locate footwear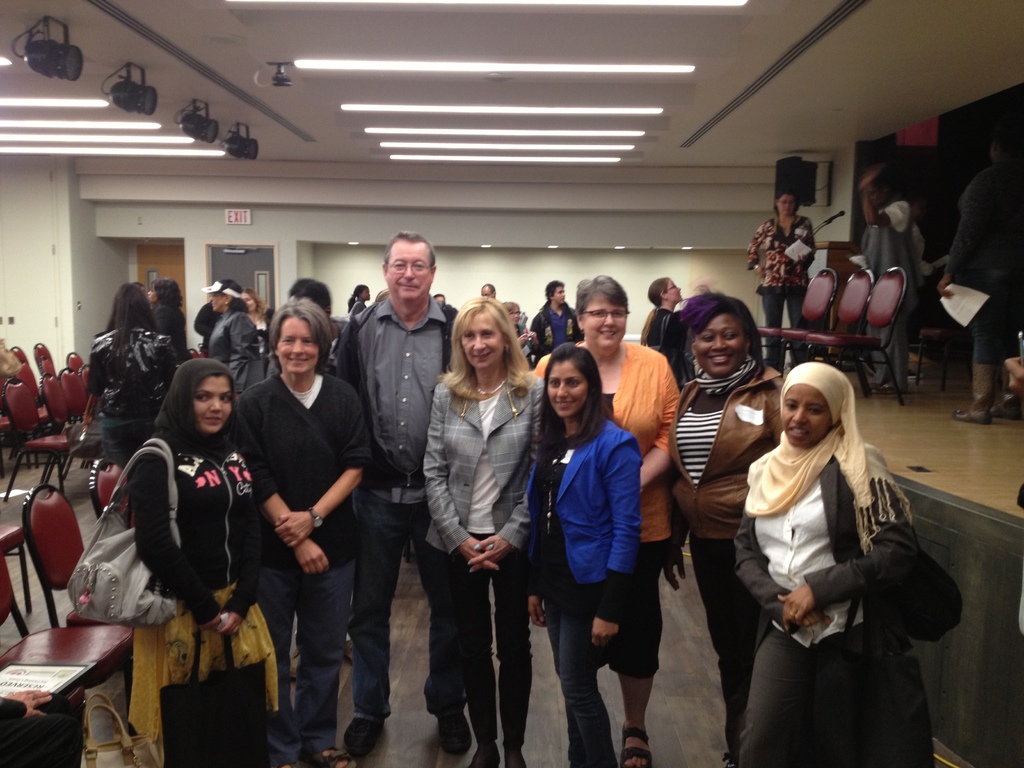
locate(620, 723, 654, 767)
